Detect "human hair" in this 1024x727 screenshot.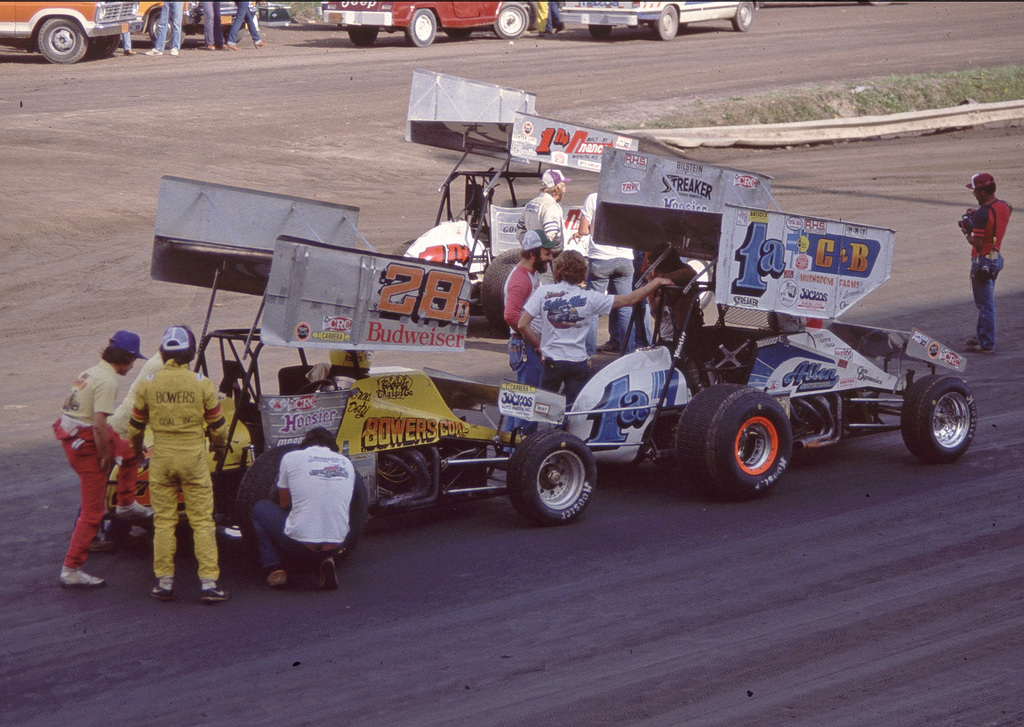
Detection: 518:246:543:261.
